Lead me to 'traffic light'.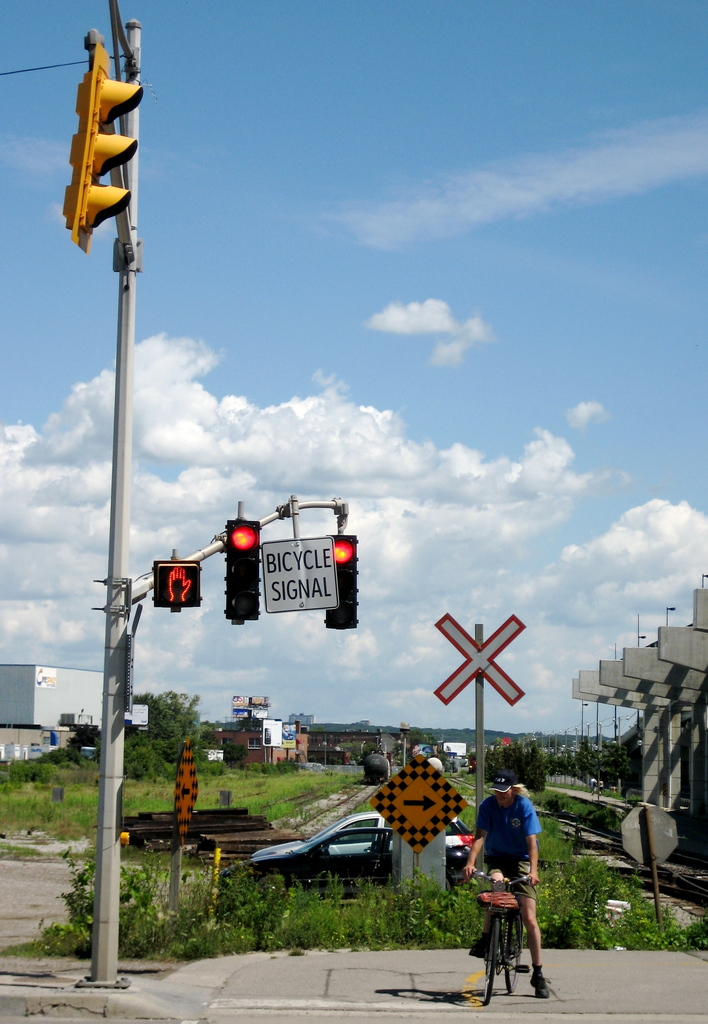
Lead to left=226, top=522, right=263, bottom=627.
